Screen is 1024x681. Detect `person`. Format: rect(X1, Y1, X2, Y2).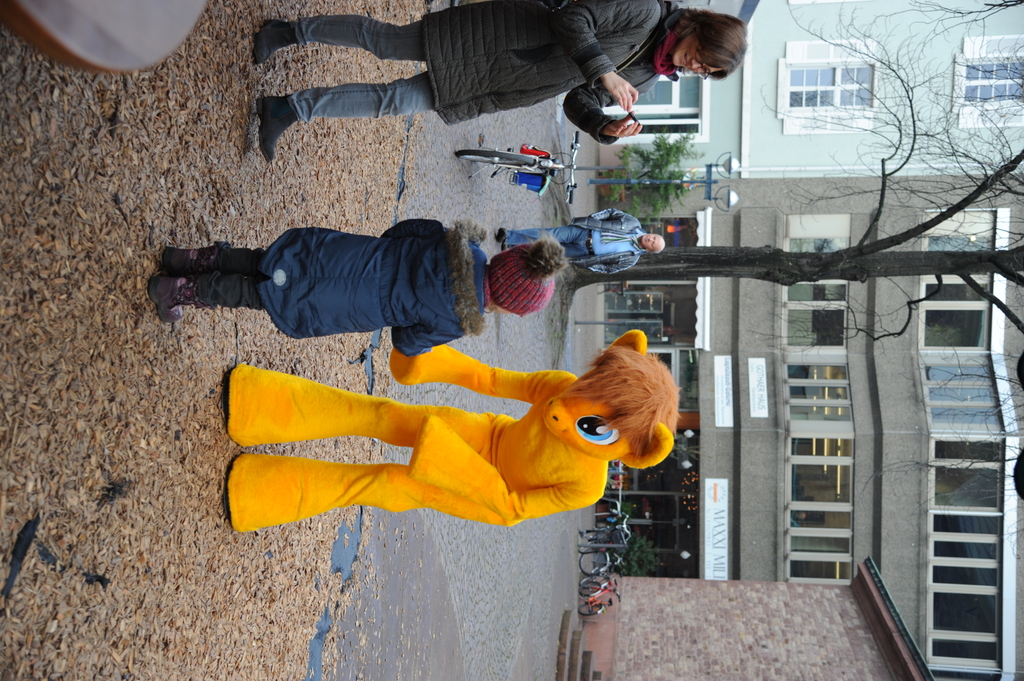
rect(495, 209, 668, 271).
